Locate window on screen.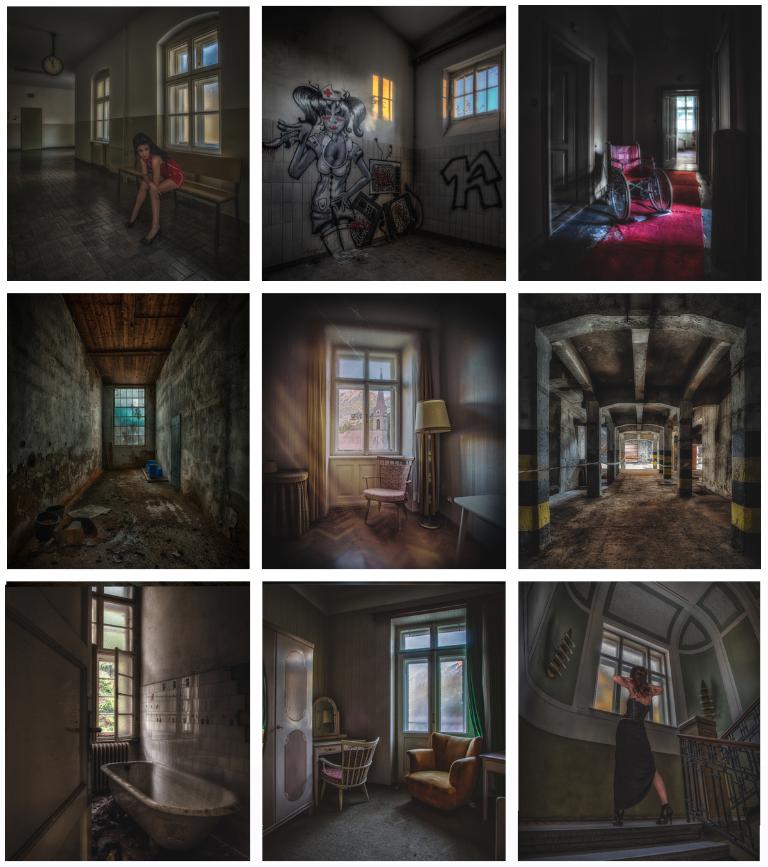
On screen at [x1=116, y1=385, x2=145, y2=451].
